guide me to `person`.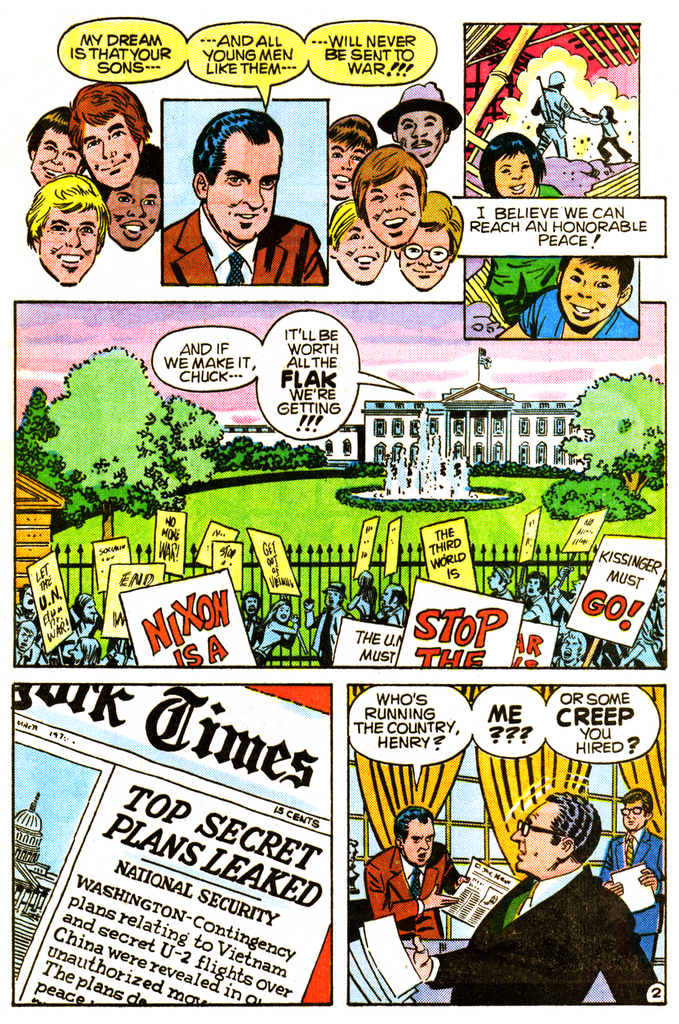
Guidance: box(401, 187, 468, 292).
